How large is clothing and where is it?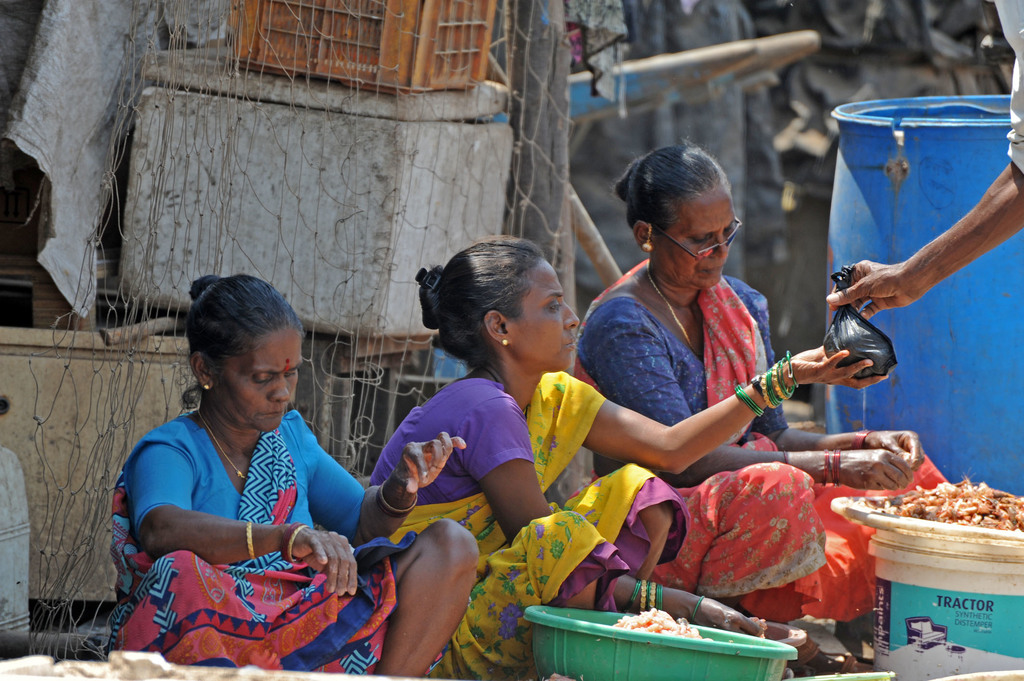
Bounding box: Rect(987, 0, 1023, 177).
